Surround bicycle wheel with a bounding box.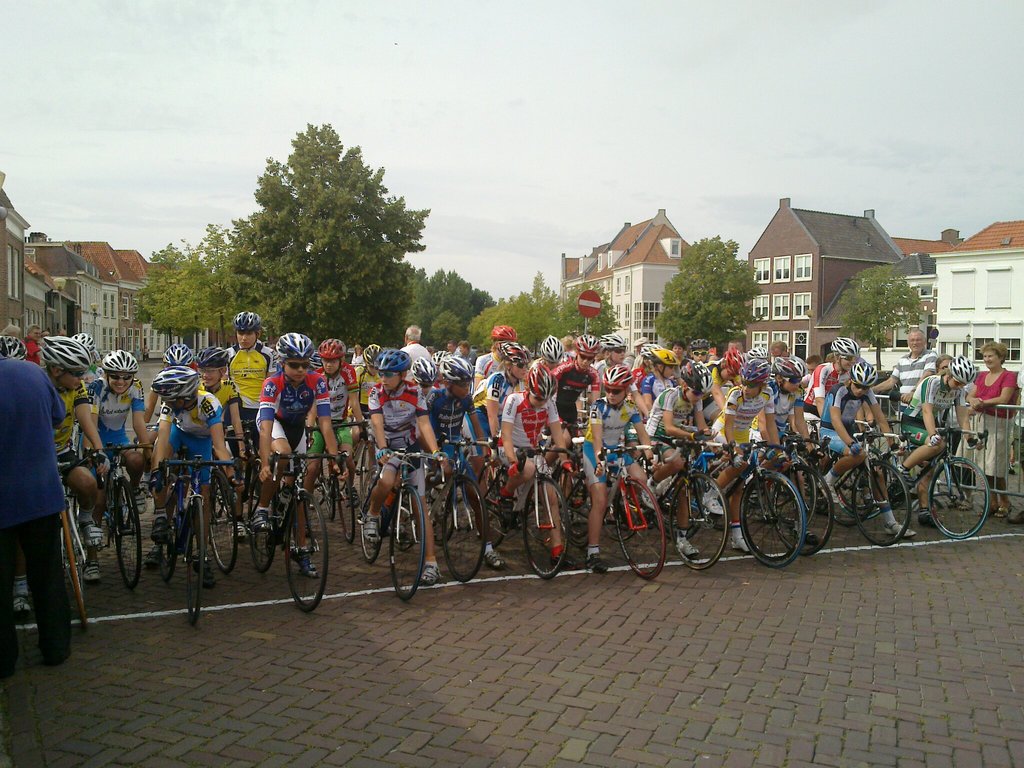
<bbox>179, 491, 206, 624</bbox>.
